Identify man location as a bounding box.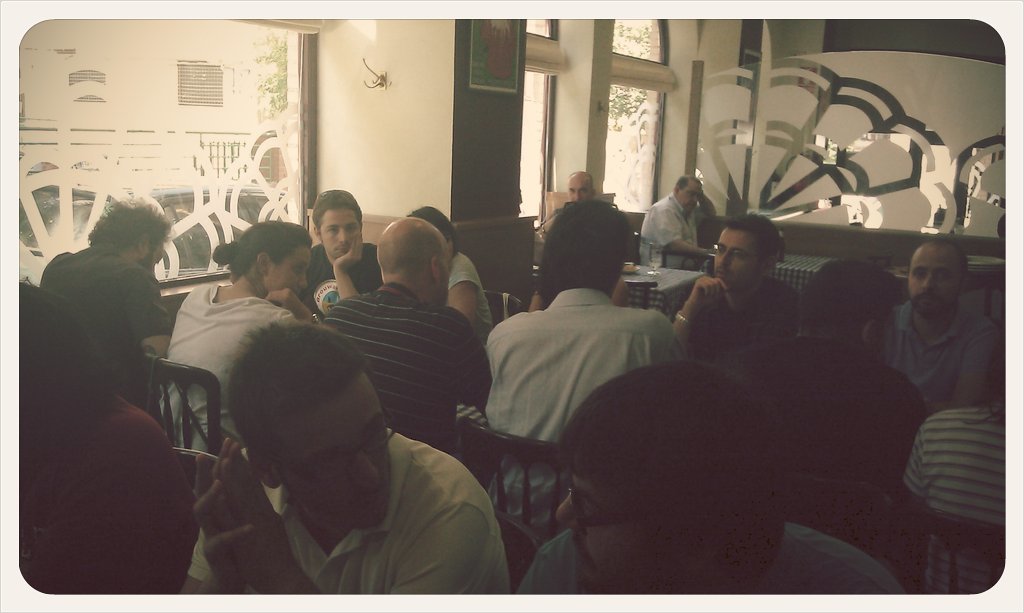
677, 214, 829, 363.
